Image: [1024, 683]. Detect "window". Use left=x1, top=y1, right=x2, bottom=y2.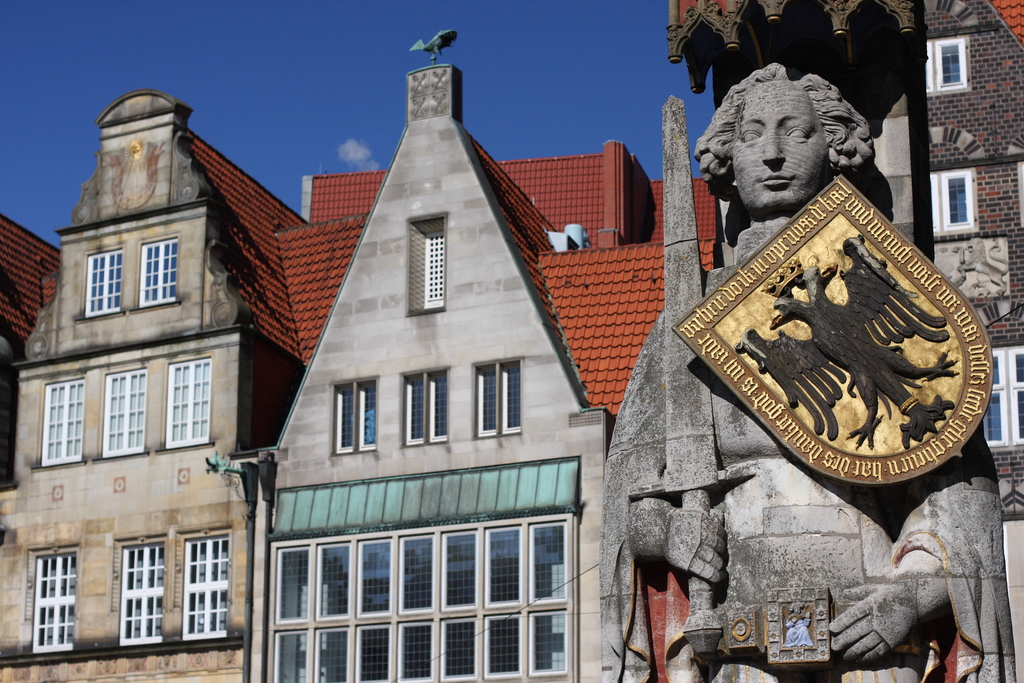
left=486, top=616, right=518, bottom=676.
